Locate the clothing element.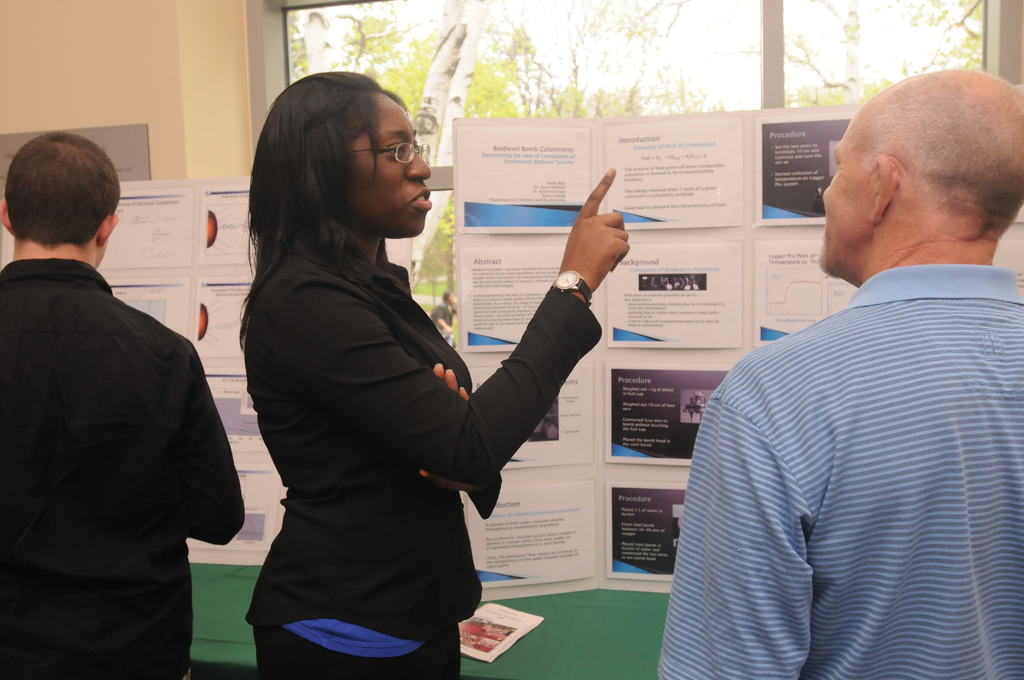
Element bbox: [656, 257, 1023, 679].
